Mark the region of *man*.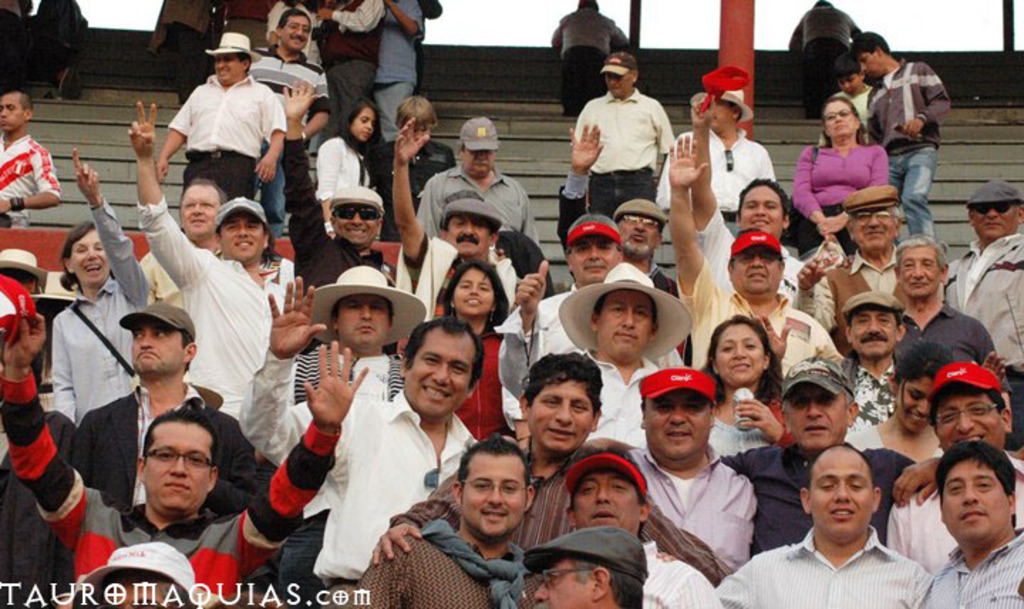
Region: Rect(417, 114, 535, 238).
